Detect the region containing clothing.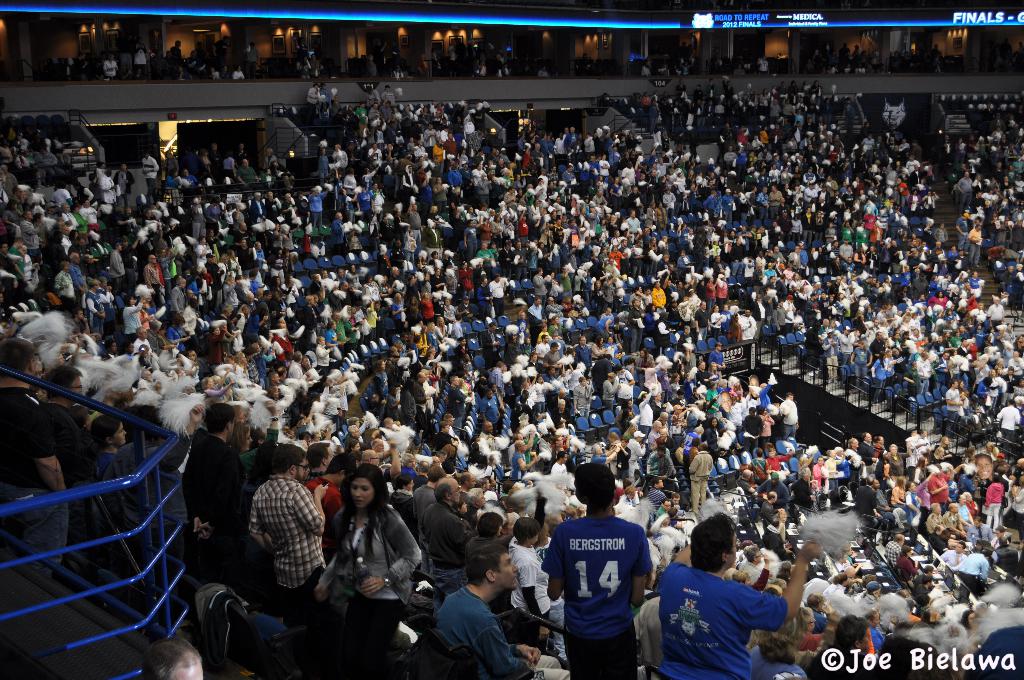
pyautogui.locateOnScreen(492, 51, 507, 71).
